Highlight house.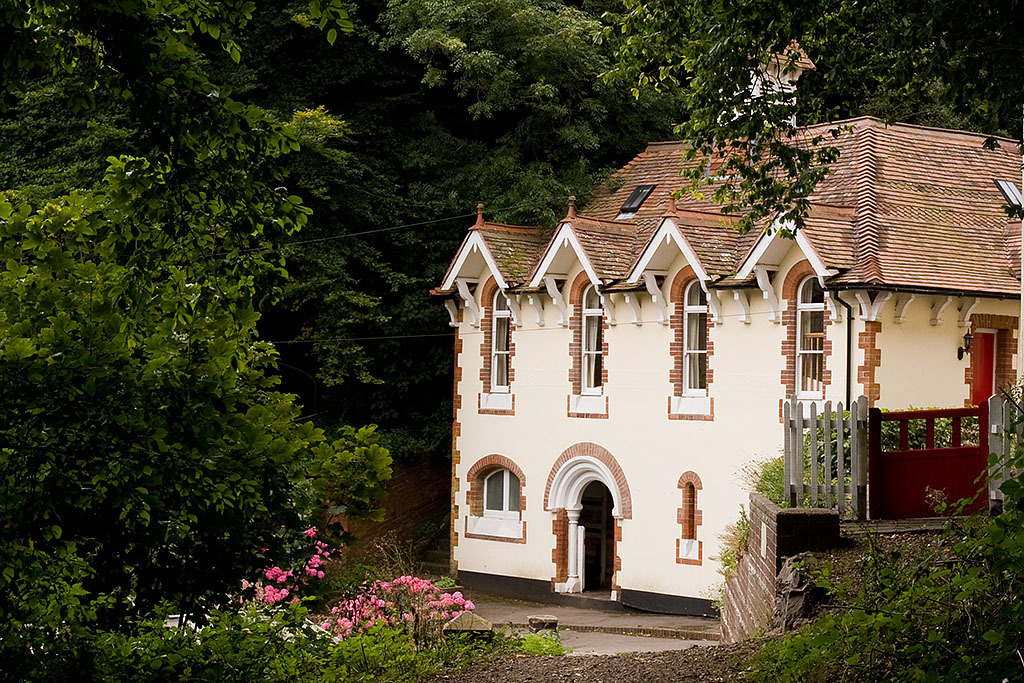
Highlighted region: (x1=821, y1=121, x2=1022, y2=622).
